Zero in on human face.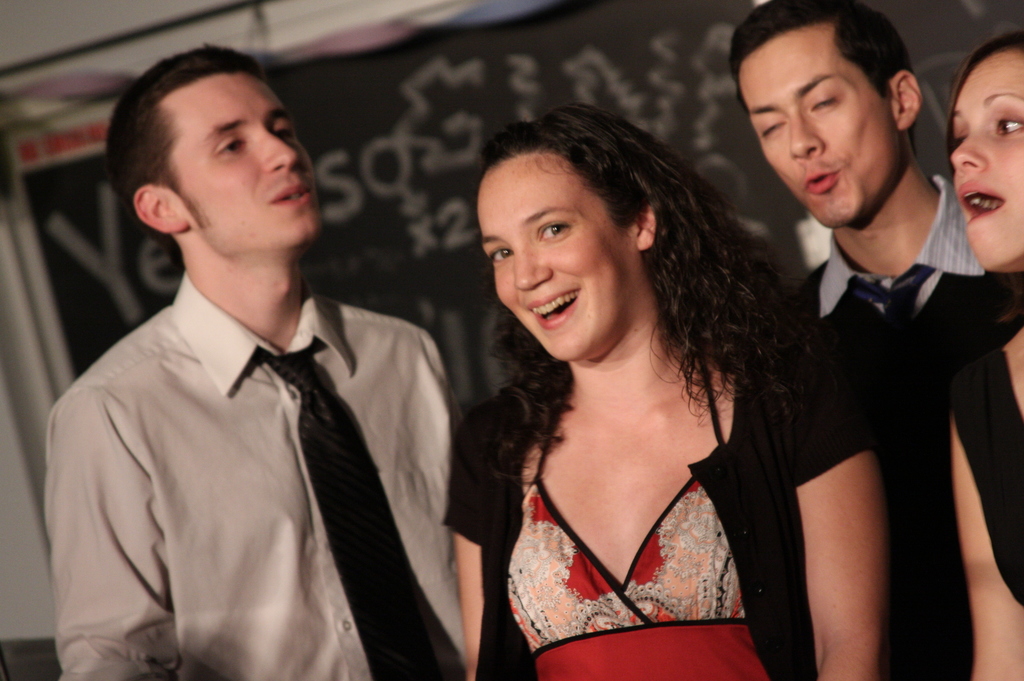
Zeroed in: 477:150:630:361.
